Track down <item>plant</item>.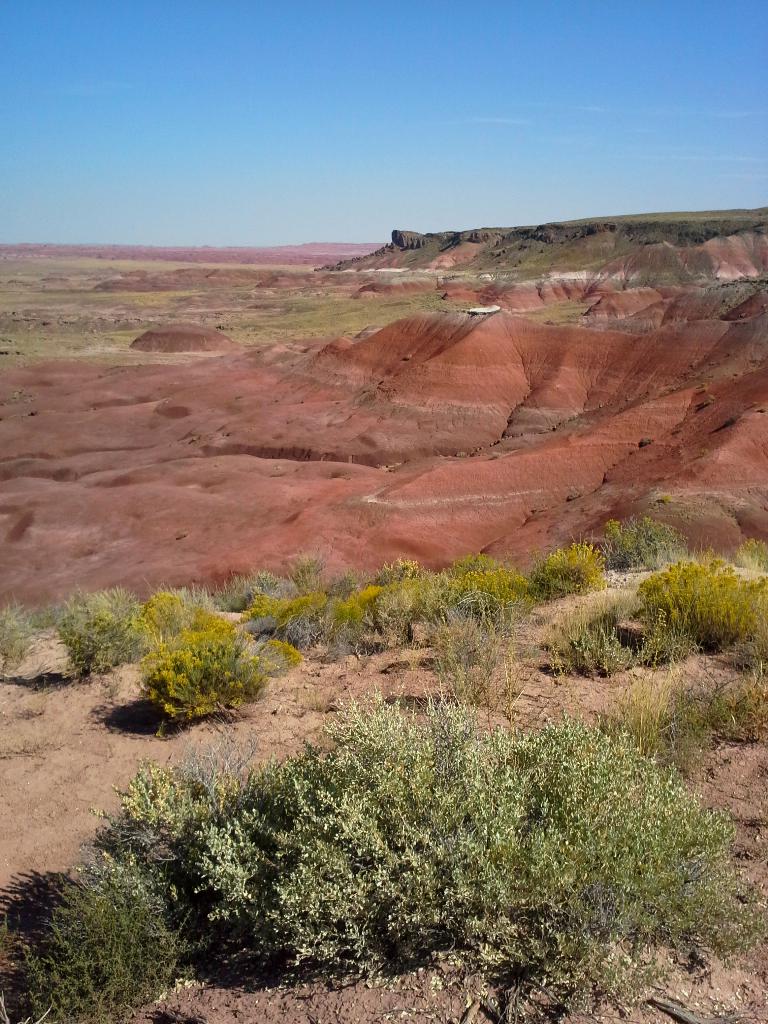
Tracked to 44/581/156/693.
